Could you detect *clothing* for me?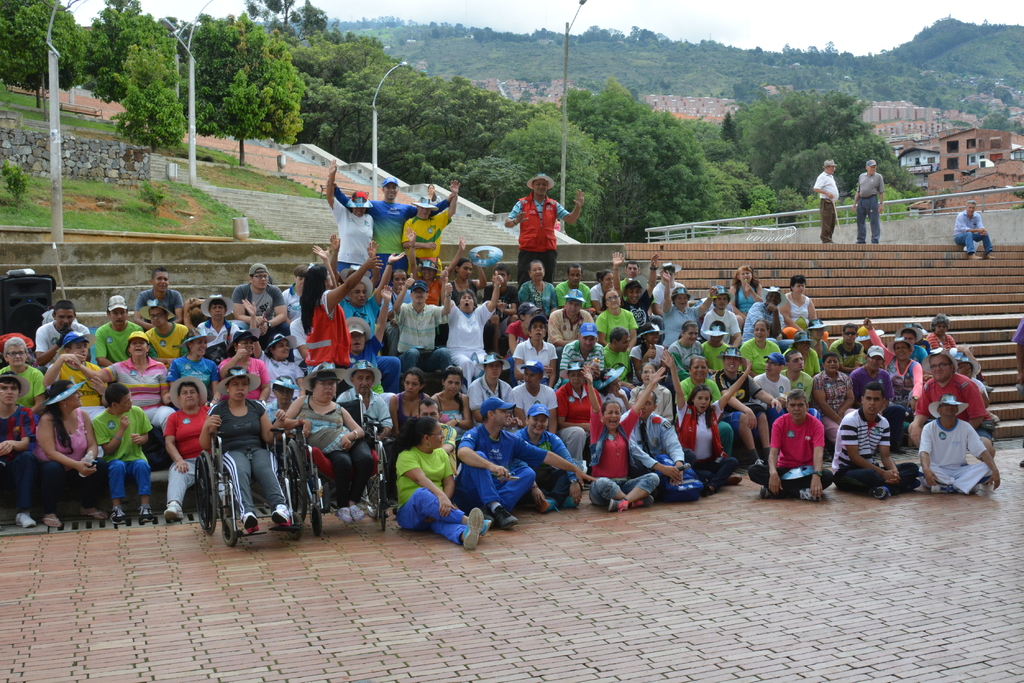
Detection result: x1=699 y1=341 x2=730 y2=374.
